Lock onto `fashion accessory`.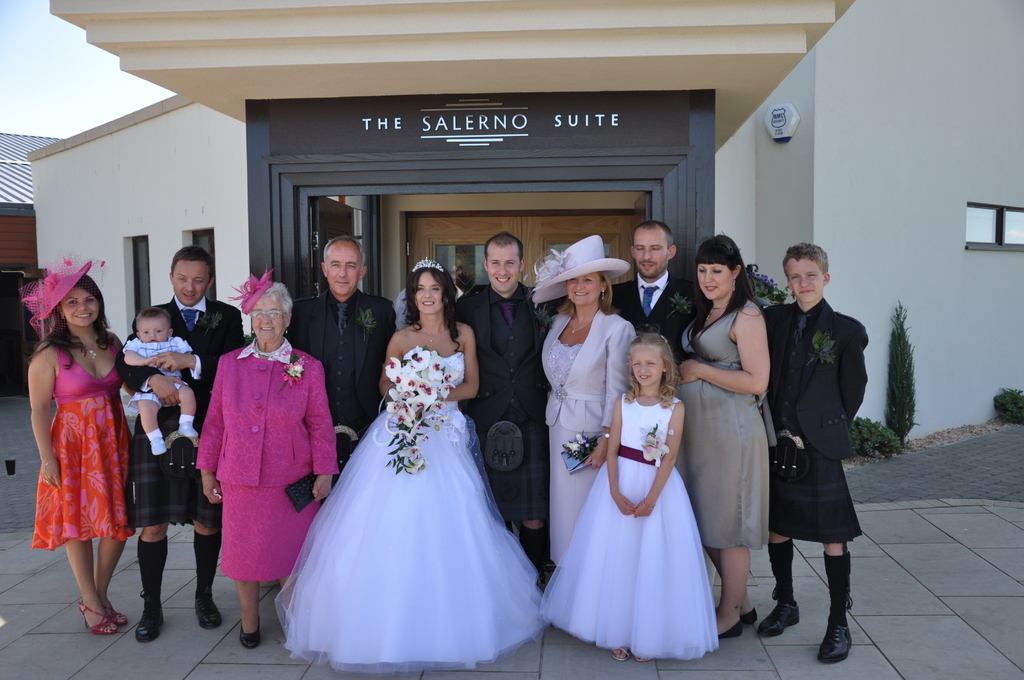
Locked: Rect(535, 234, 629, 306).
